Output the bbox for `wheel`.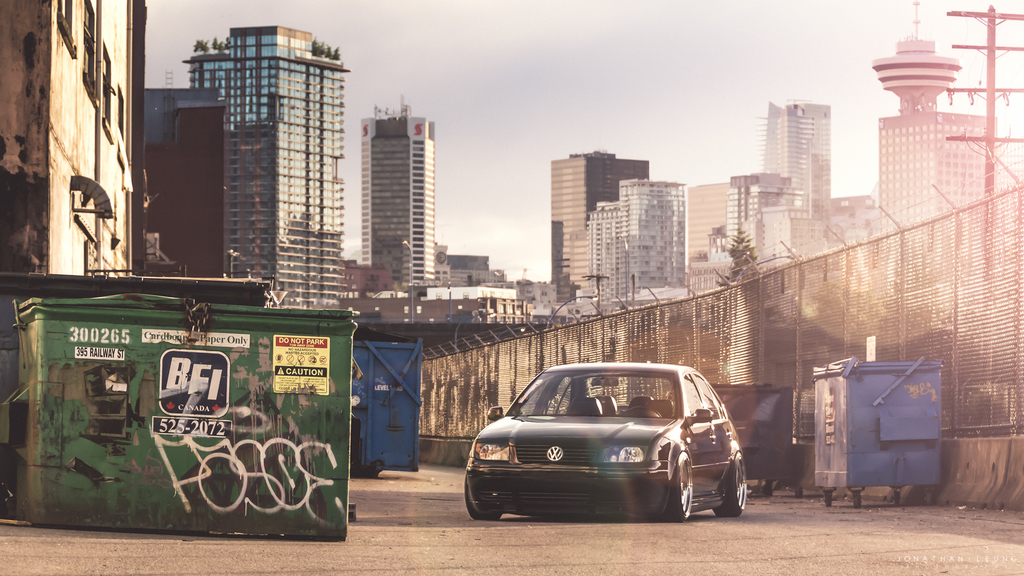
<box>794,486,802,496</box>.
